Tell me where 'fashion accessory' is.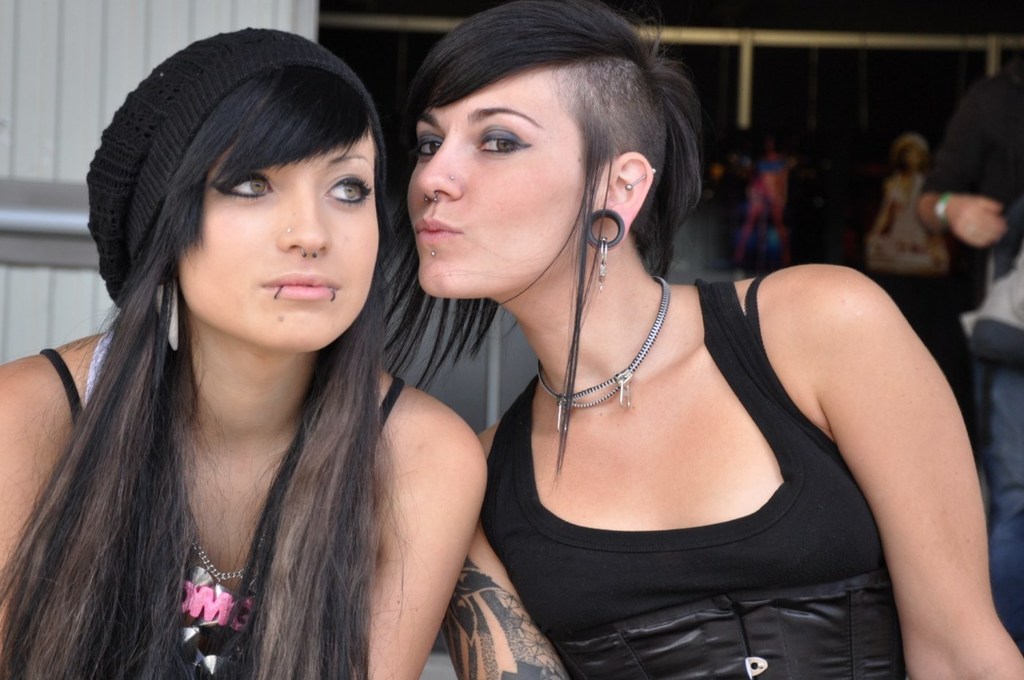
'fashion accessory' is at 530 274 672 435.
